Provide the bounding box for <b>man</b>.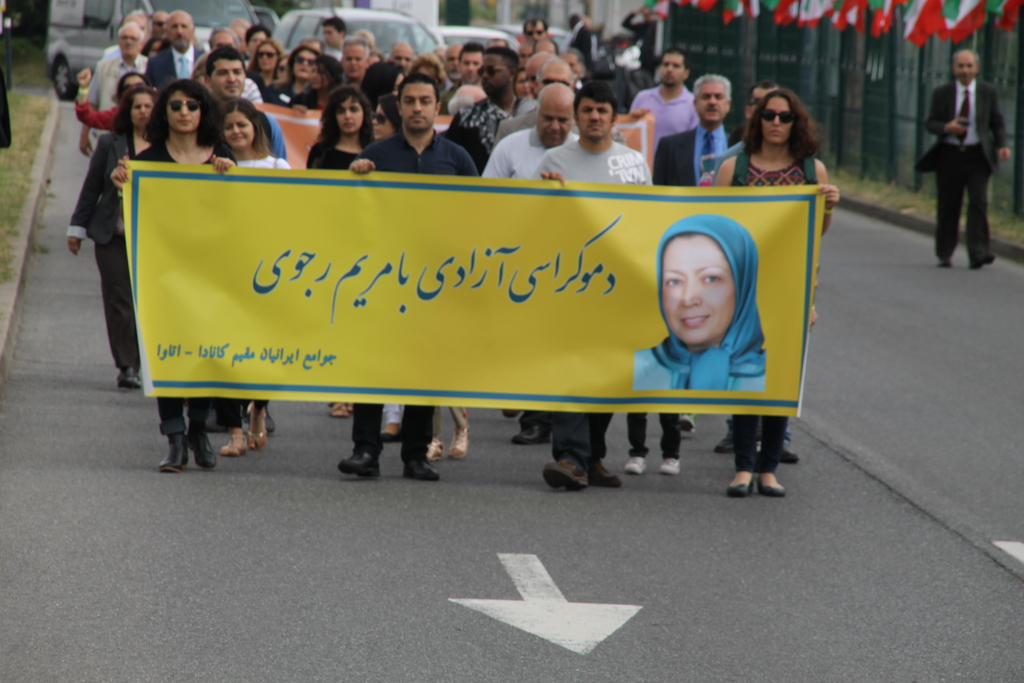
[left=705, top=78, right=811, bottom=468].
